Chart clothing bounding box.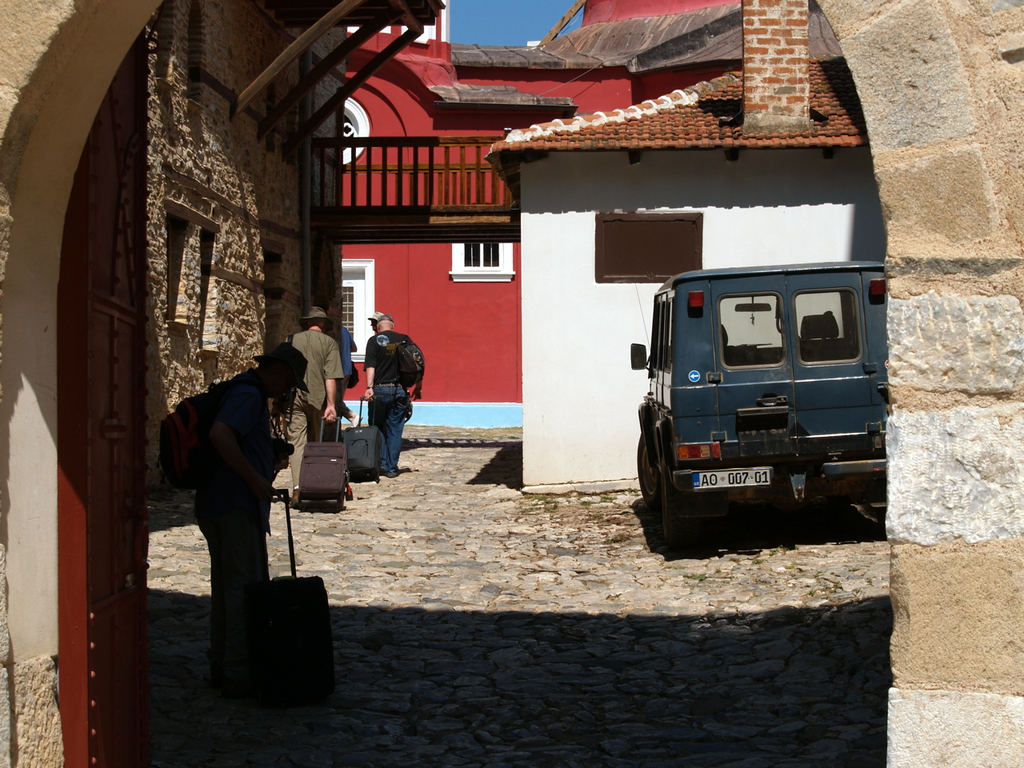
Charted: 326:326:360:438.
